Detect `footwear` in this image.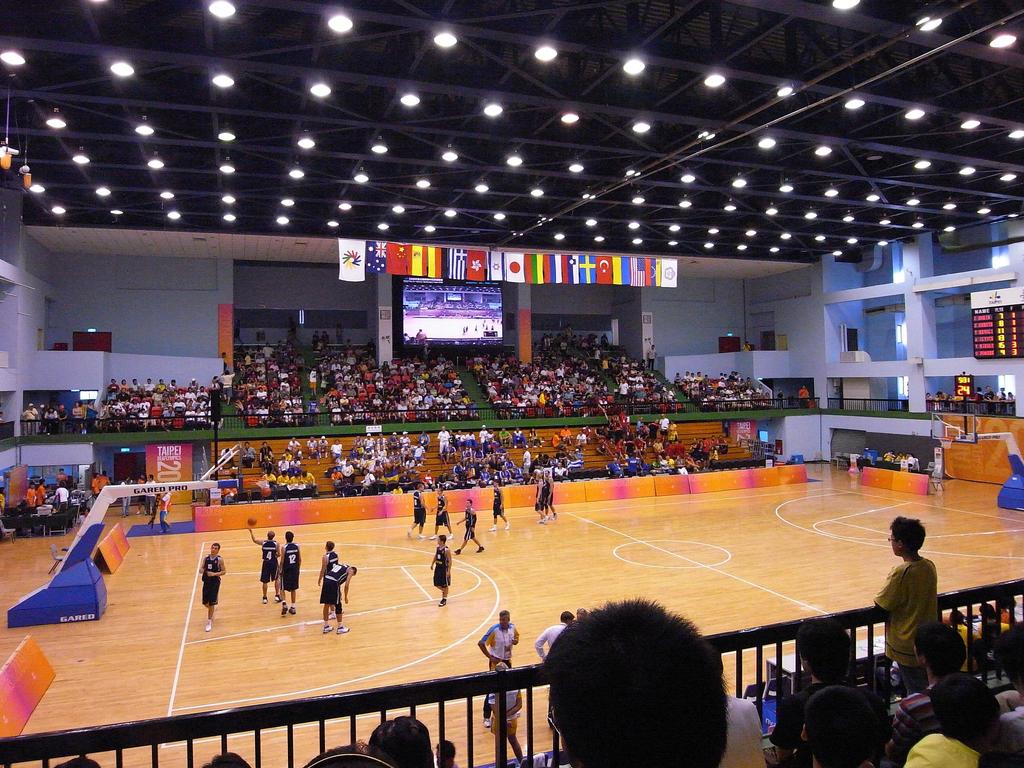
Detection: [left=452, top=549, right=461, bottom=554].
